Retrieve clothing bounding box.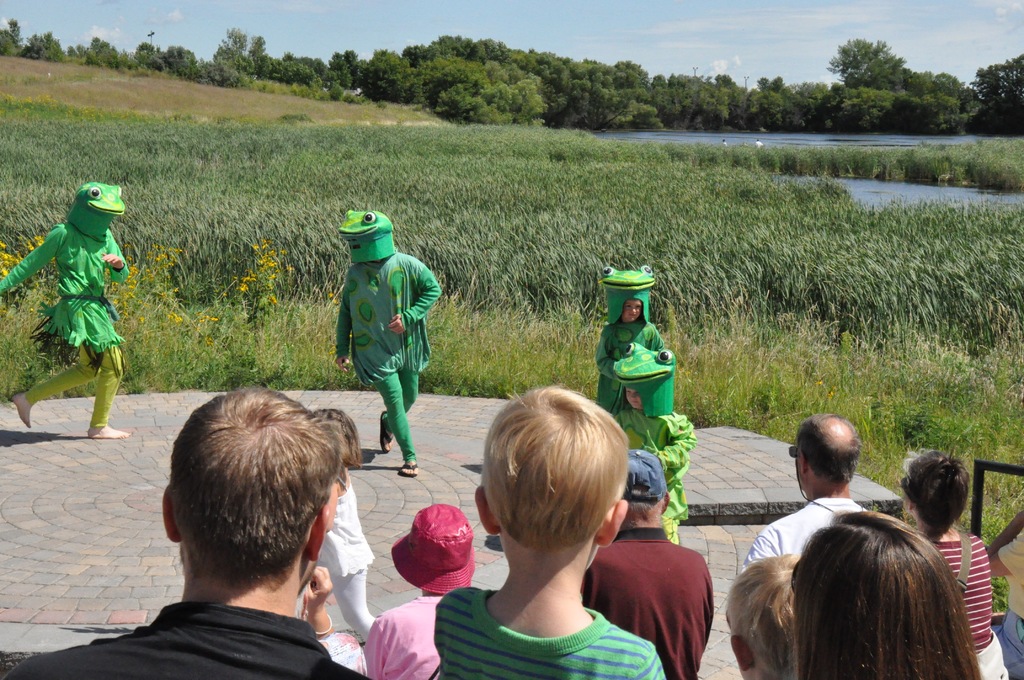
Bounding box: 582,527,716,679.
